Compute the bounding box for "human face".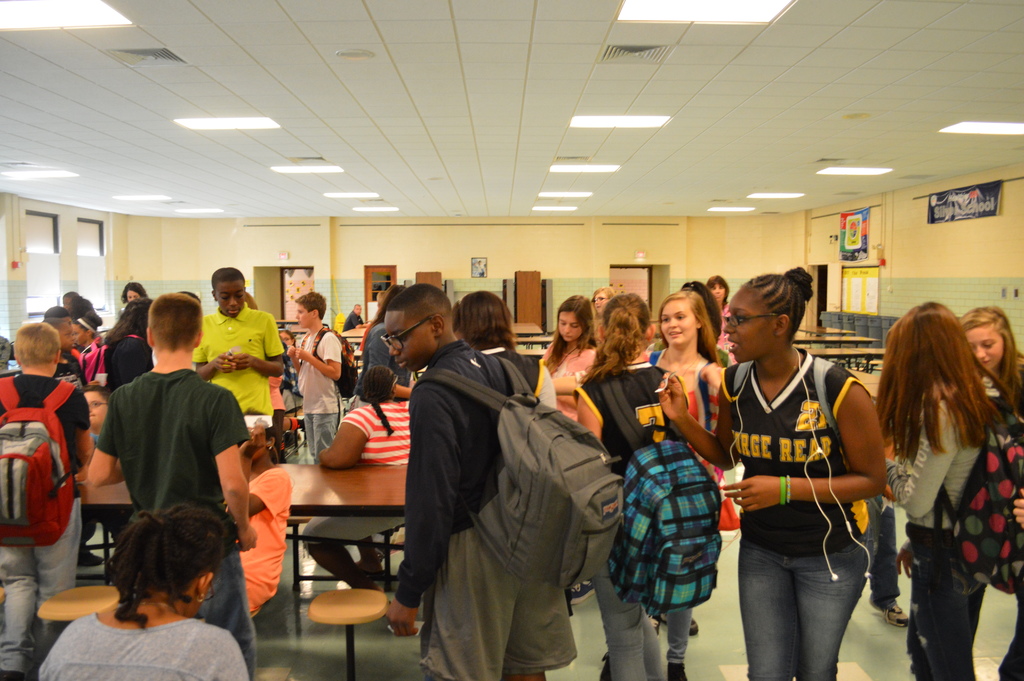
[left=381, top=315, right=435, bottom=373].
